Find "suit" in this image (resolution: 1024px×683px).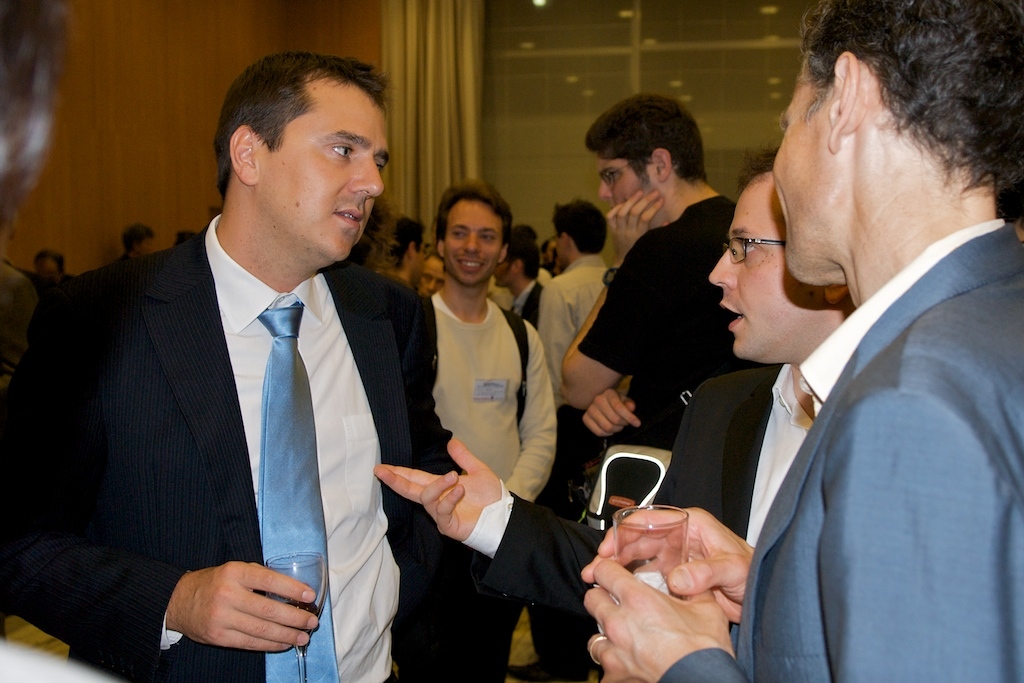
l=457, t=364, r=828, b=670.
